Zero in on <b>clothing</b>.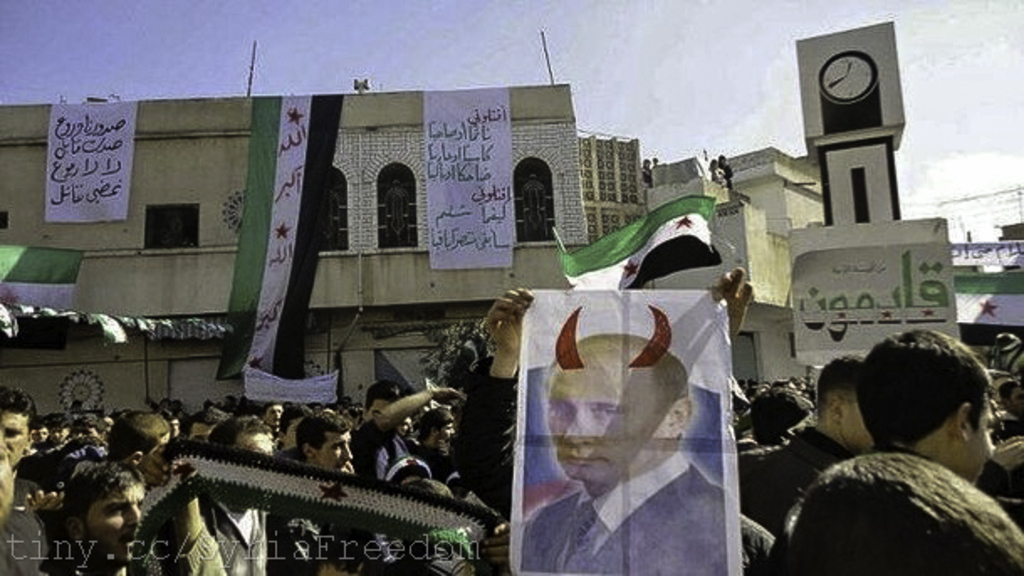
Zeroed in: [left=524, top=457, right=727, bottom=574].
